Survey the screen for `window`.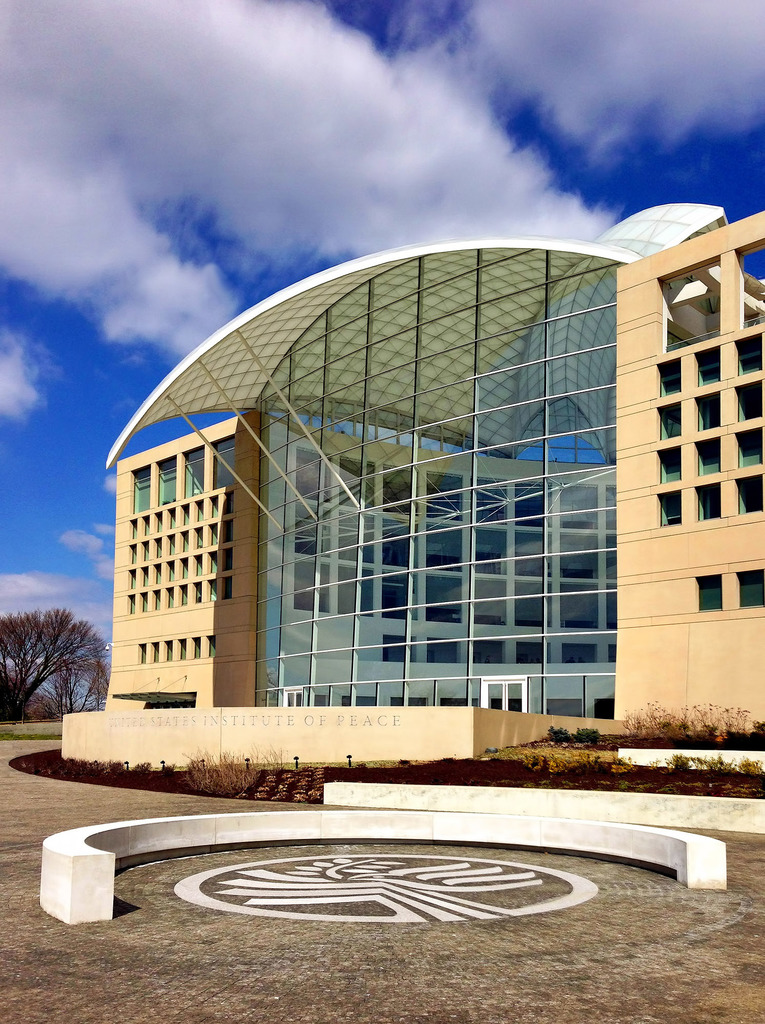
Survey found: [131, 522, 138, 540].
